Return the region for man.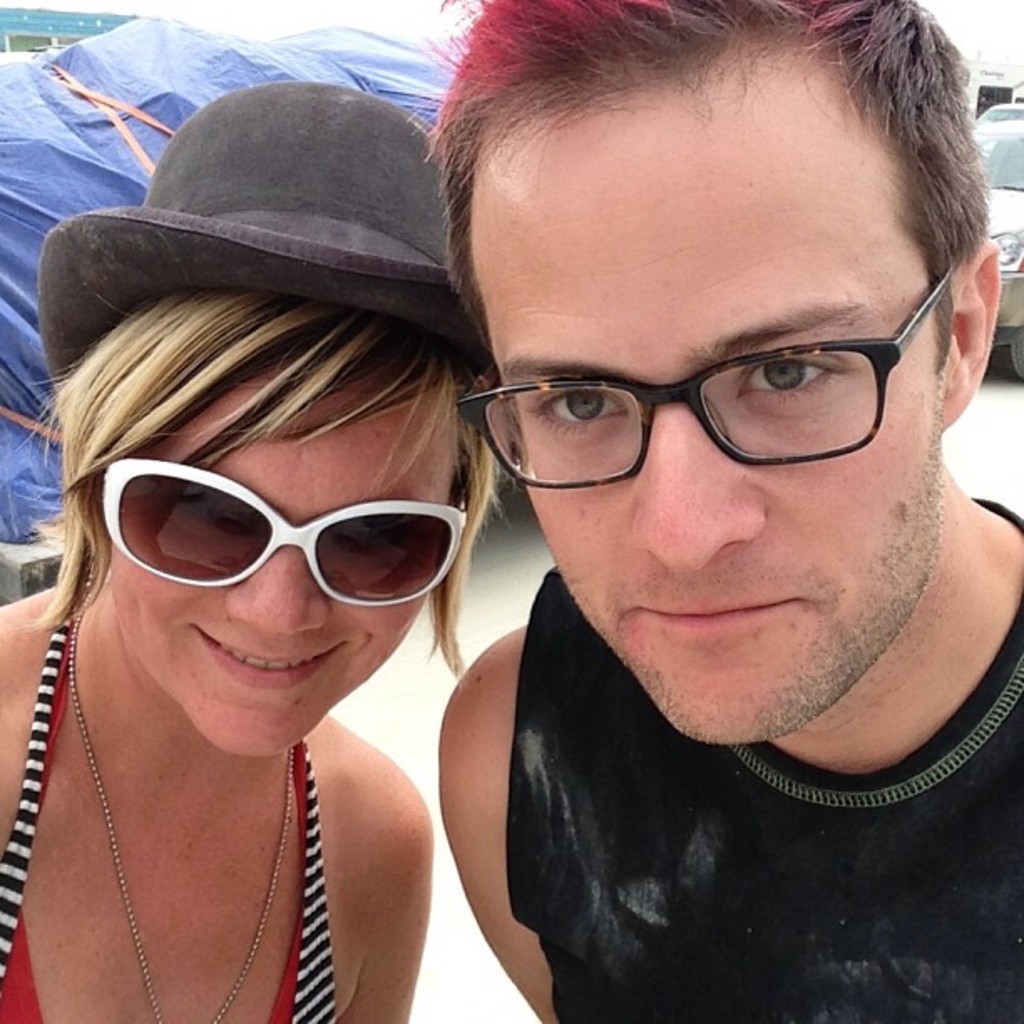
x1=269, y1=0, x2=1023, y2=1023.
